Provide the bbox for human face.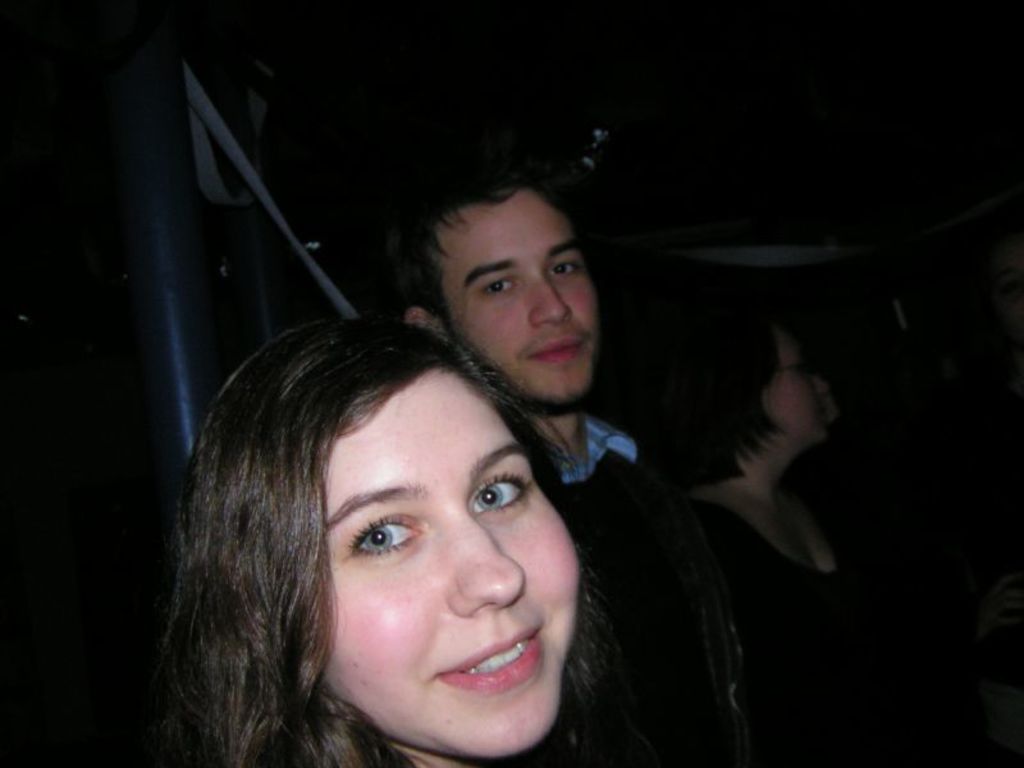
<region>430, 183, 602, 401</region>.
